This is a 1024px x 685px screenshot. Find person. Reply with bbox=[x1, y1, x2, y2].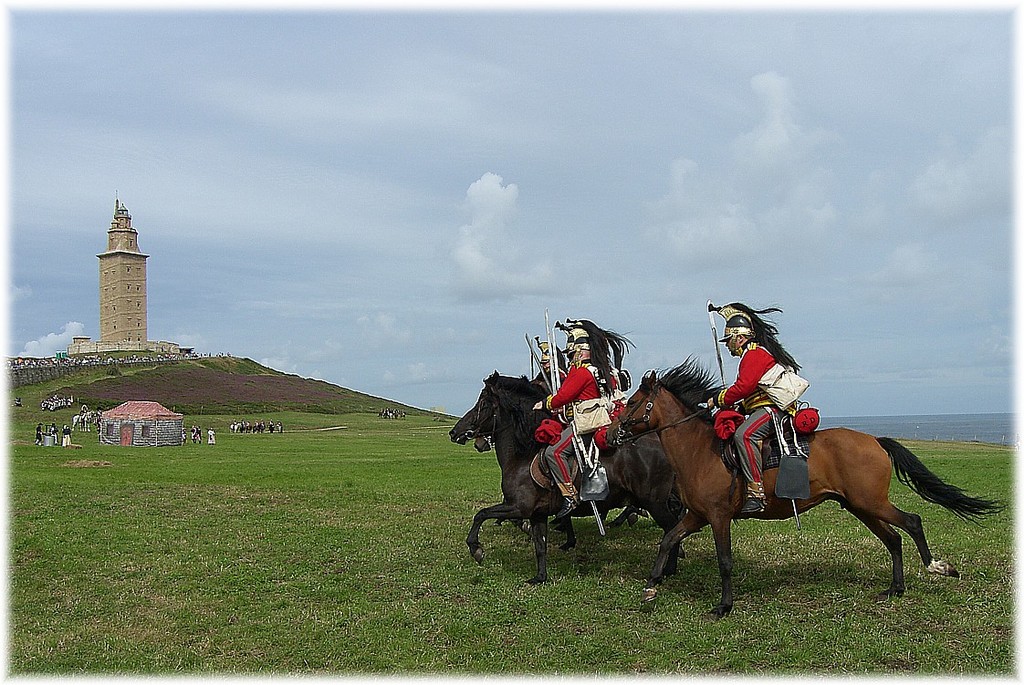
bbox=[605, 351, 626, 427].
